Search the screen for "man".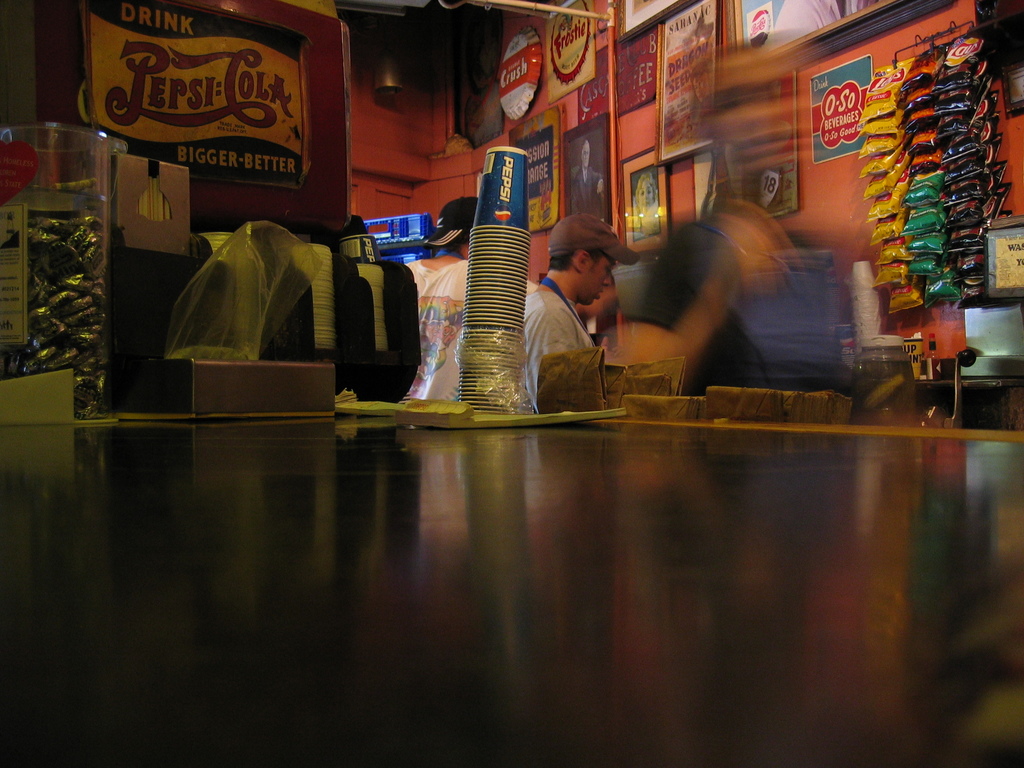
Found at 570, 139, 607, 220.
